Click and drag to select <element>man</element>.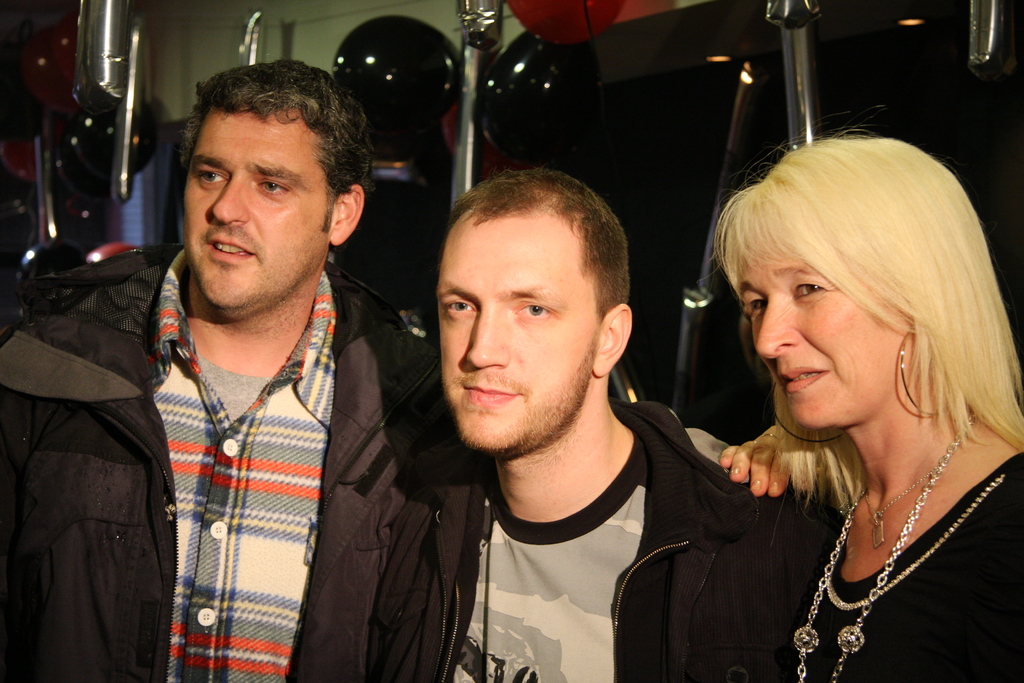
Selection: (left=367, top=170, right=765, bottom=682).
